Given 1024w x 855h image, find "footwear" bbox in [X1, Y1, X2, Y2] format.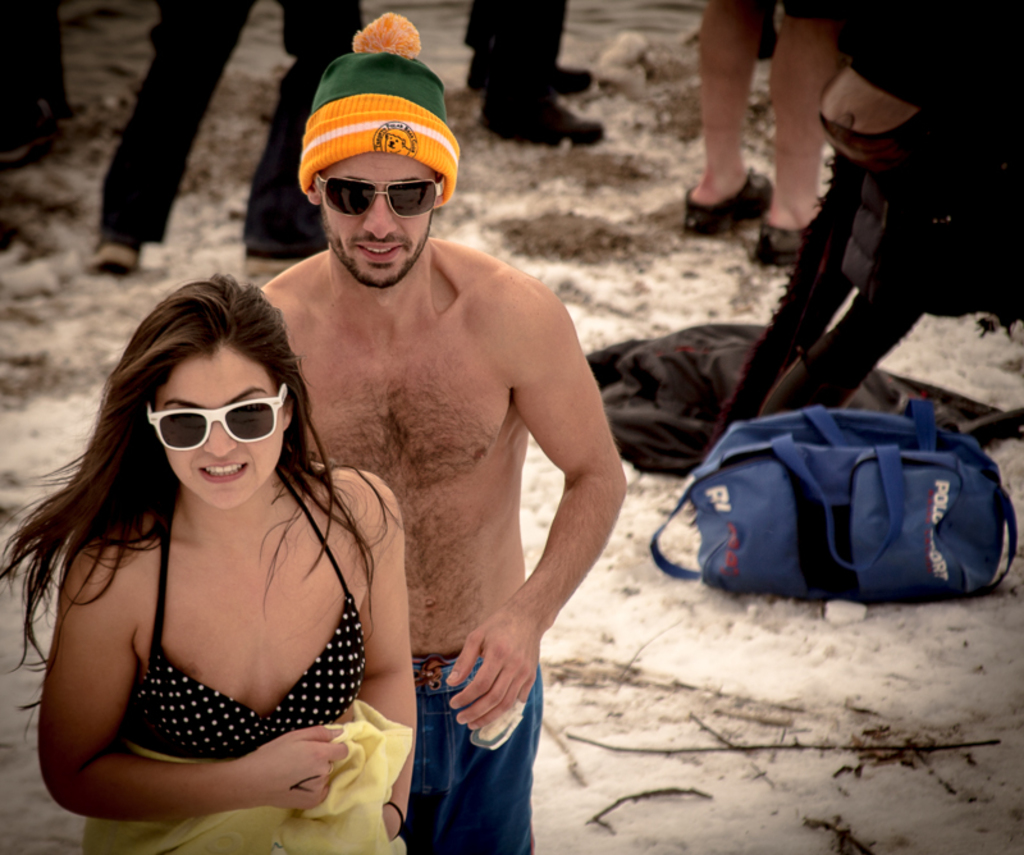
[83, 220, 150, 275].
